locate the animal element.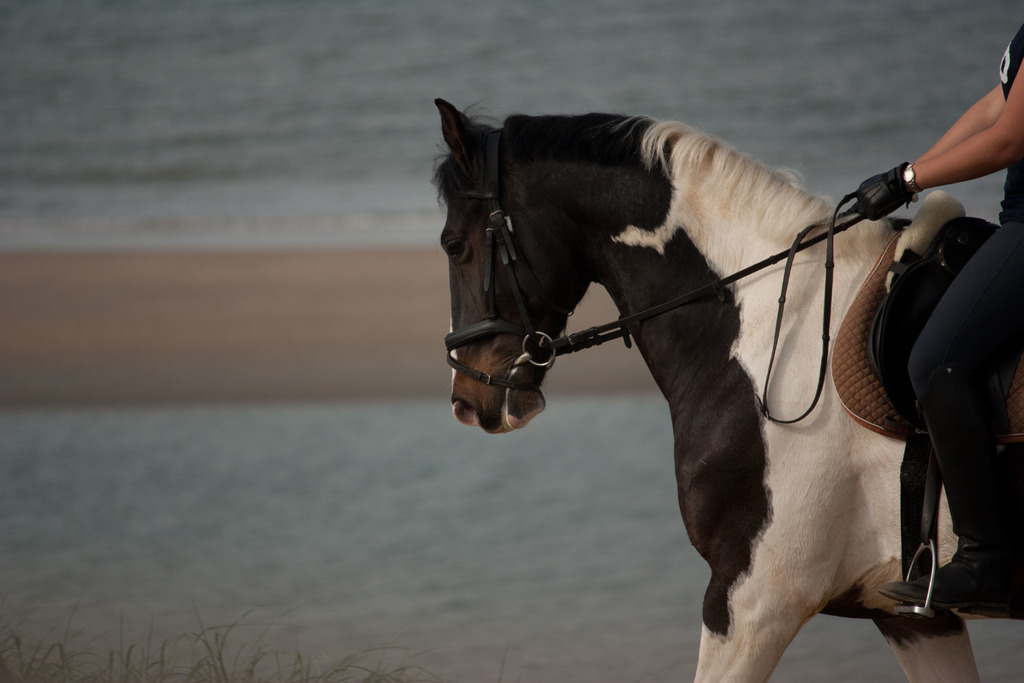
Element bbox: 428, 97, 1023, 682.
